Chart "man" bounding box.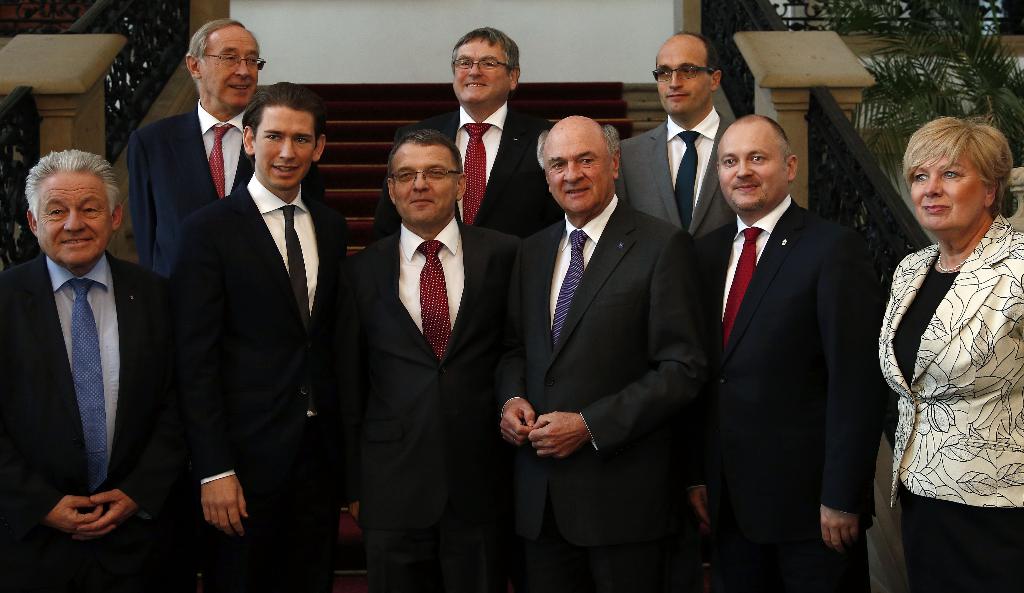
Charted: {"x1": 435, "y1": 27, "x2": 559, "y2": 236}.
